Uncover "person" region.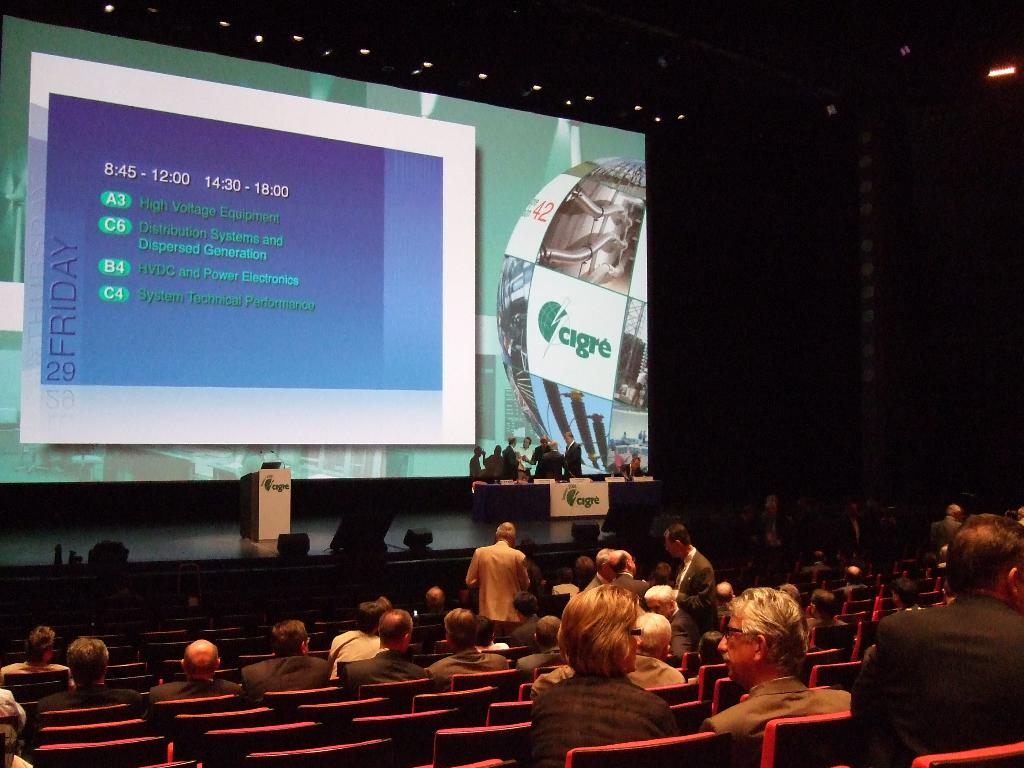
Uncovered: <region>424, 606, 512, 688</region>.
